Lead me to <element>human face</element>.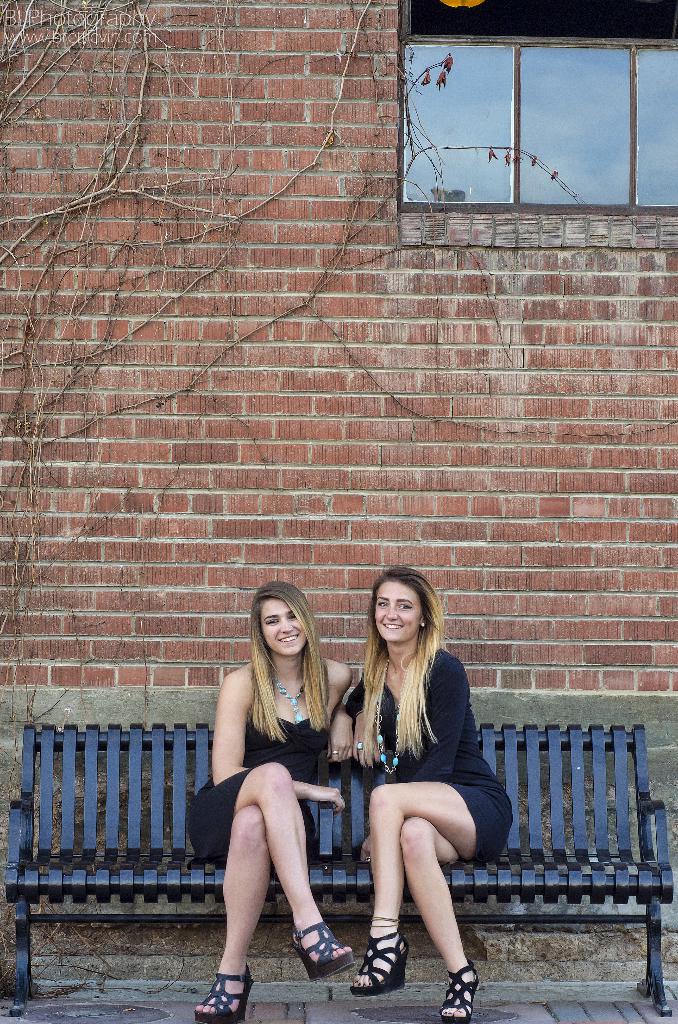
Lead to (left=263, top=599, right=300, bottom=653).
